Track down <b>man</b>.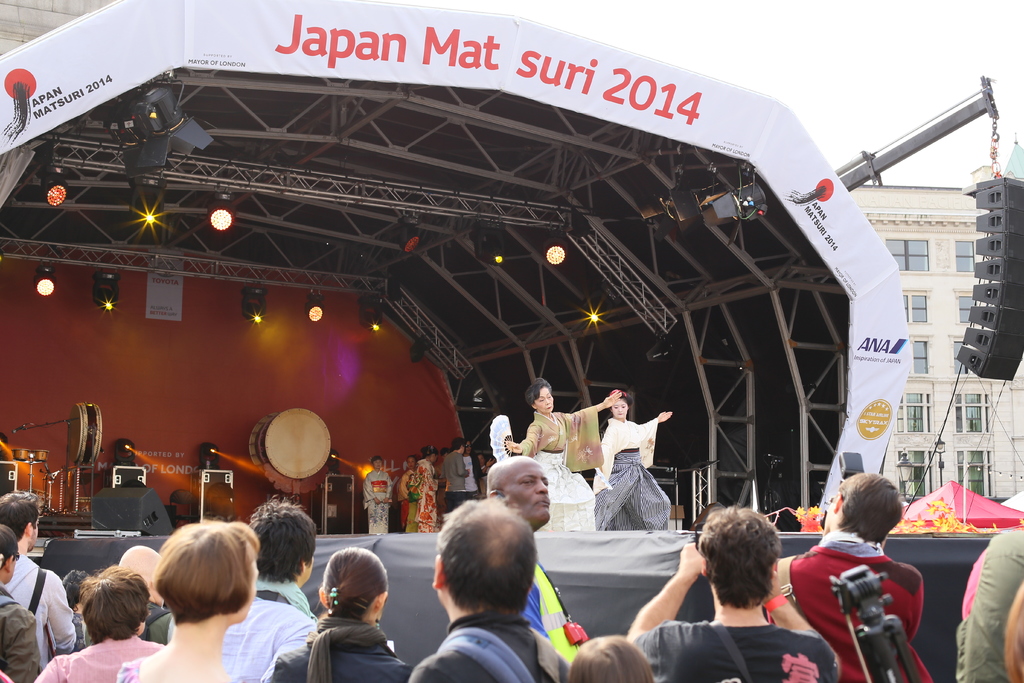
Tracked to <region>778, 474, 930, 682</region>.
